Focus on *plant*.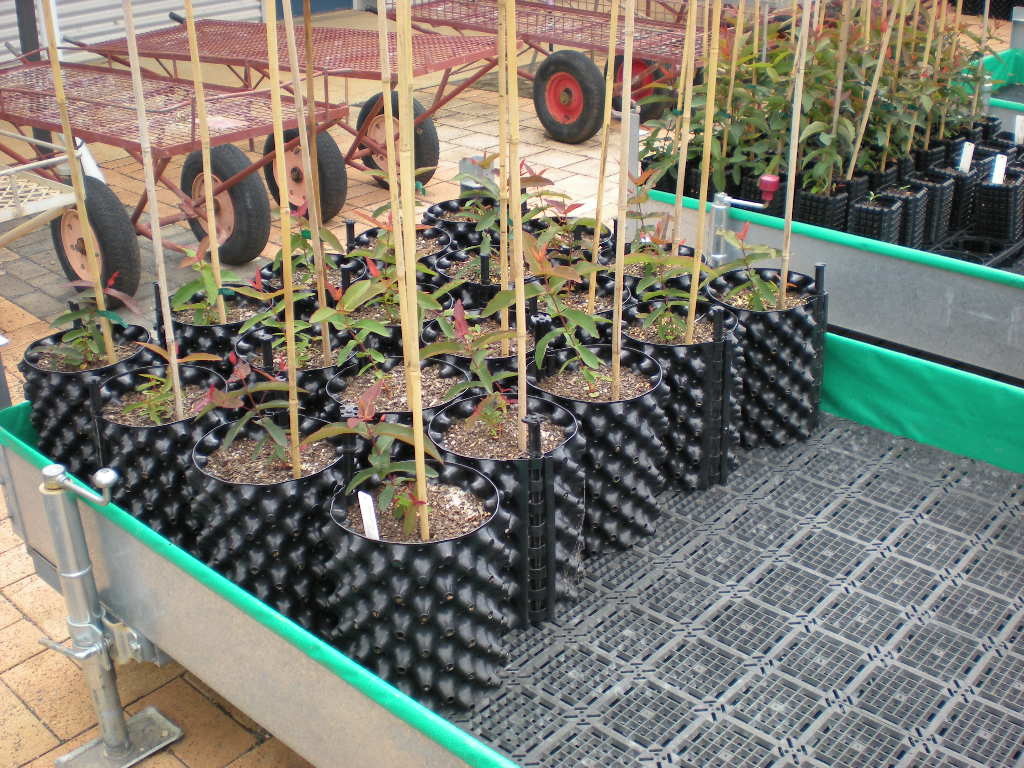
Focused at {"left": 459, "top": 222, "right": 503, "bottom": 265}.
